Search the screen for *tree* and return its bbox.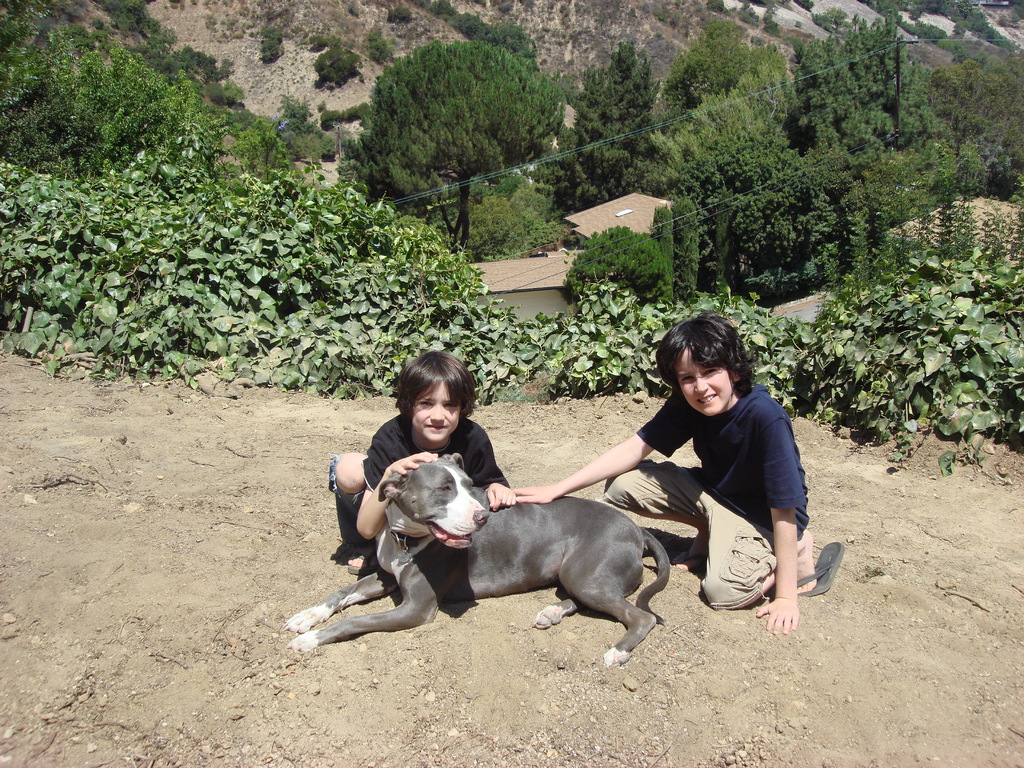
Found: {"x1": 311, "y1": 130, "x2": 335, "y2": 166}.
